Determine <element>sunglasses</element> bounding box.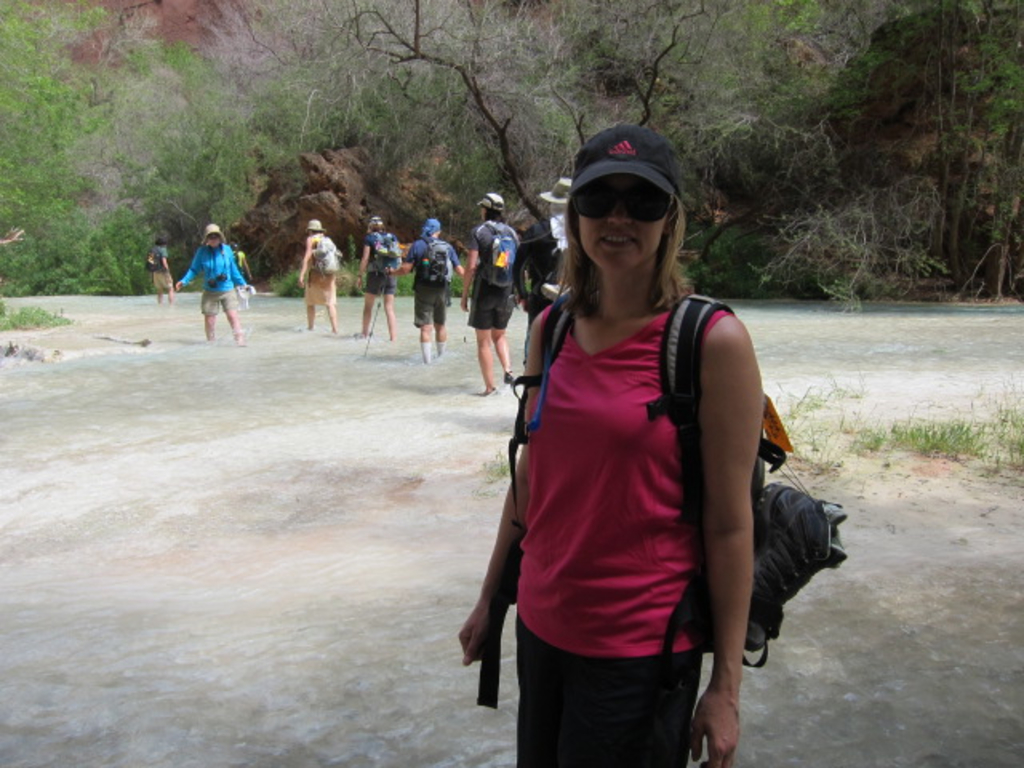
Determined: box(573, 184, 677, 222).
